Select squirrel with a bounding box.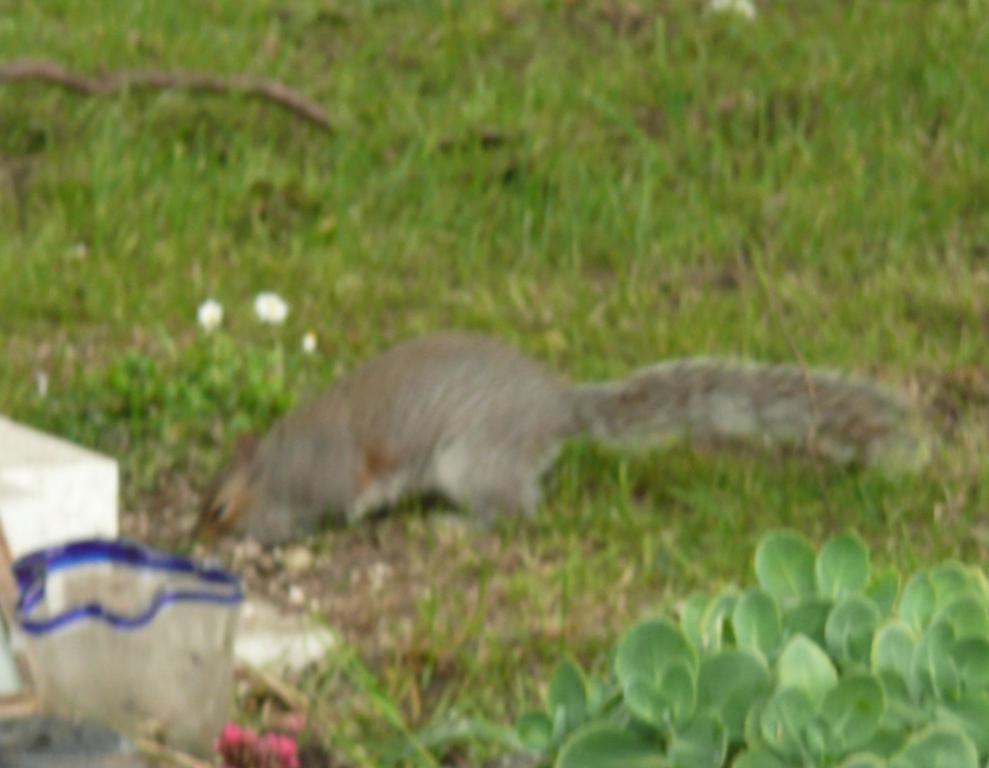
<region>192, 328, 922, 548</region>.
